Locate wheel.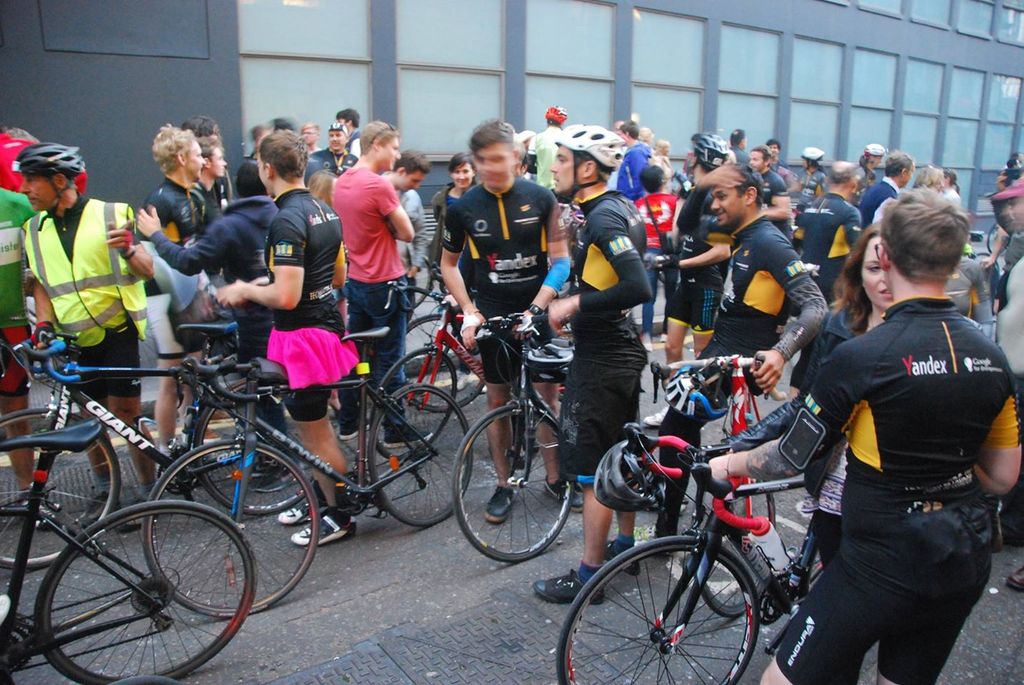
Bounding box: [x1=196, y1=380, x2=312, y2=517].
